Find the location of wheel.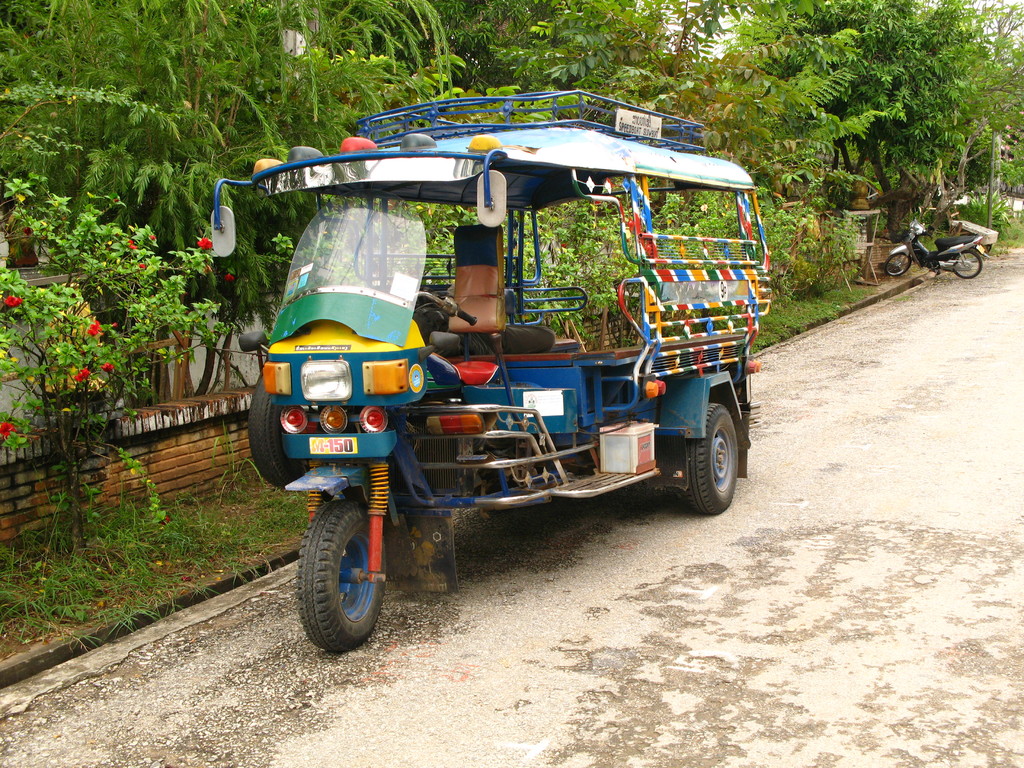
Location: bbox=[684, 404, 749, 515].
